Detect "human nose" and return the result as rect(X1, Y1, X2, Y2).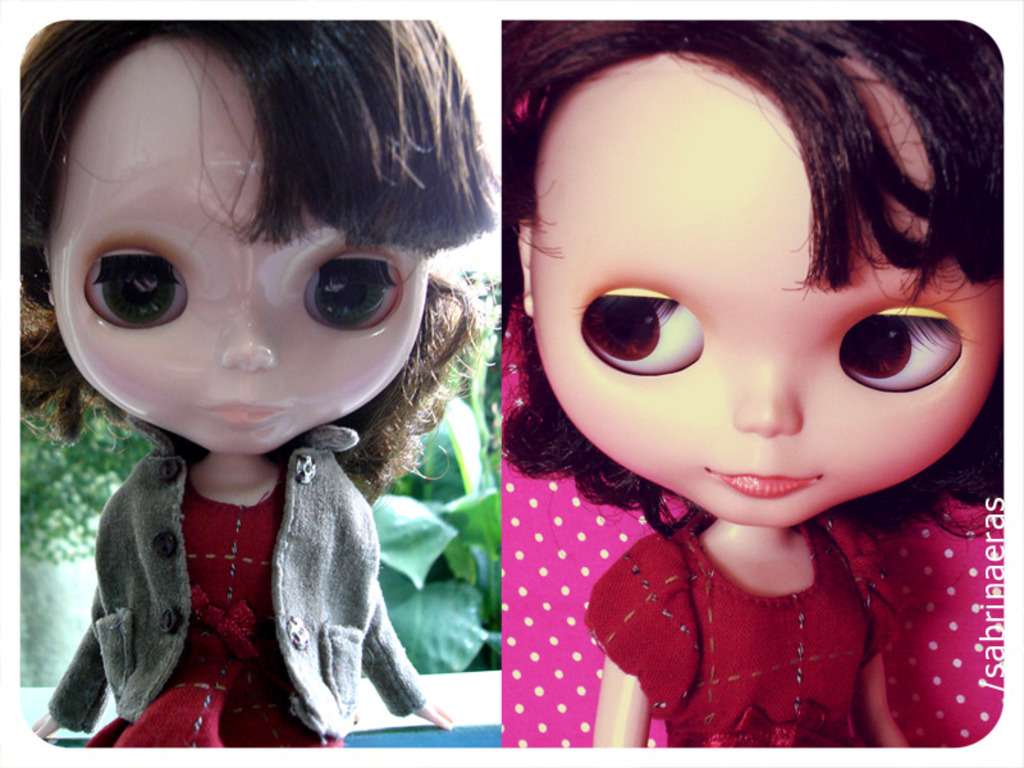
rect(212, 296, 278, 375).
